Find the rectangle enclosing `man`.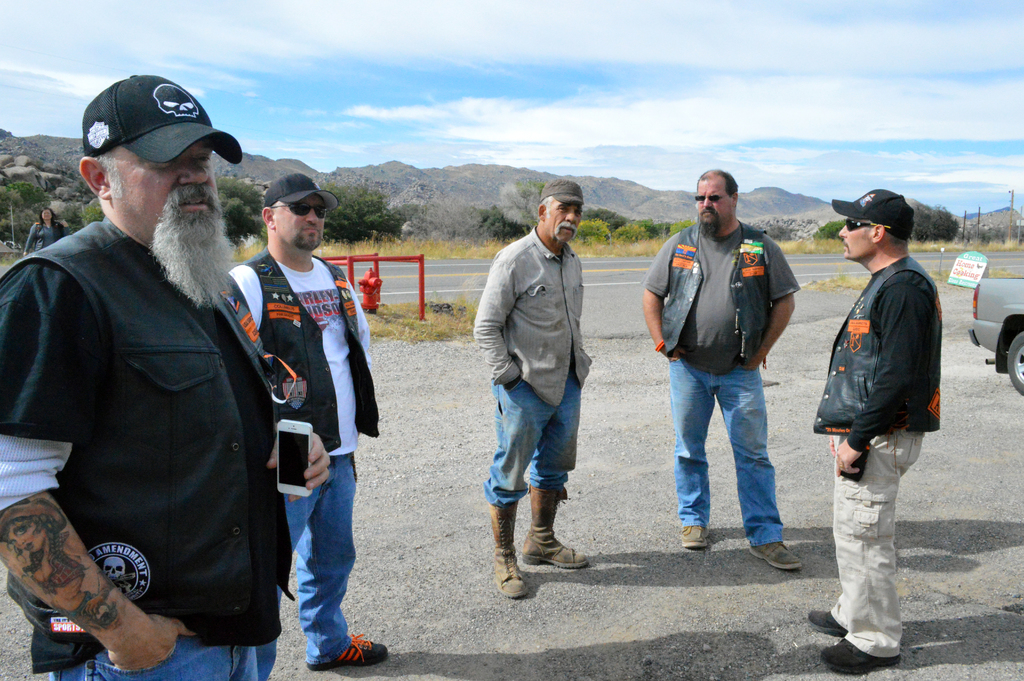
x1=807 y1=185 x2=947 y2=675.
